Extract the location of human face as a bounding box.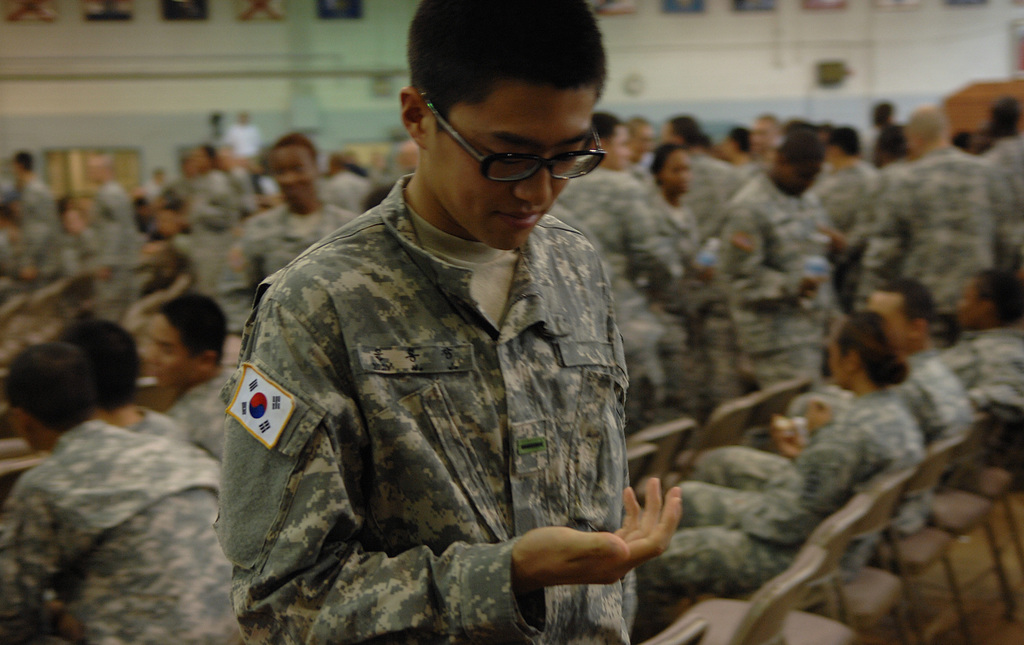
l=828, t=330, r=845, b=389.
